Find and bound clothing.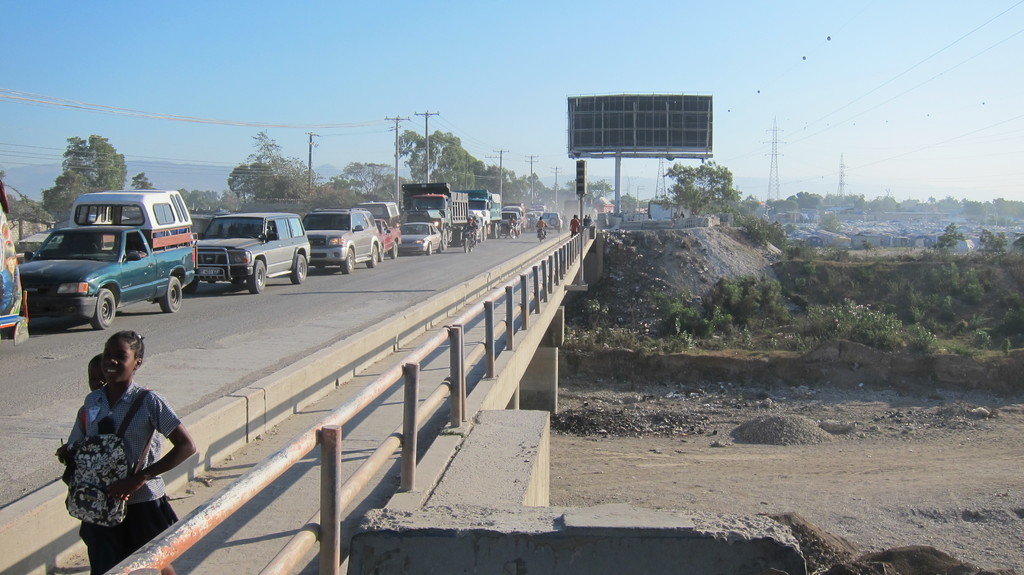
Bound: 570,218,583,238.
